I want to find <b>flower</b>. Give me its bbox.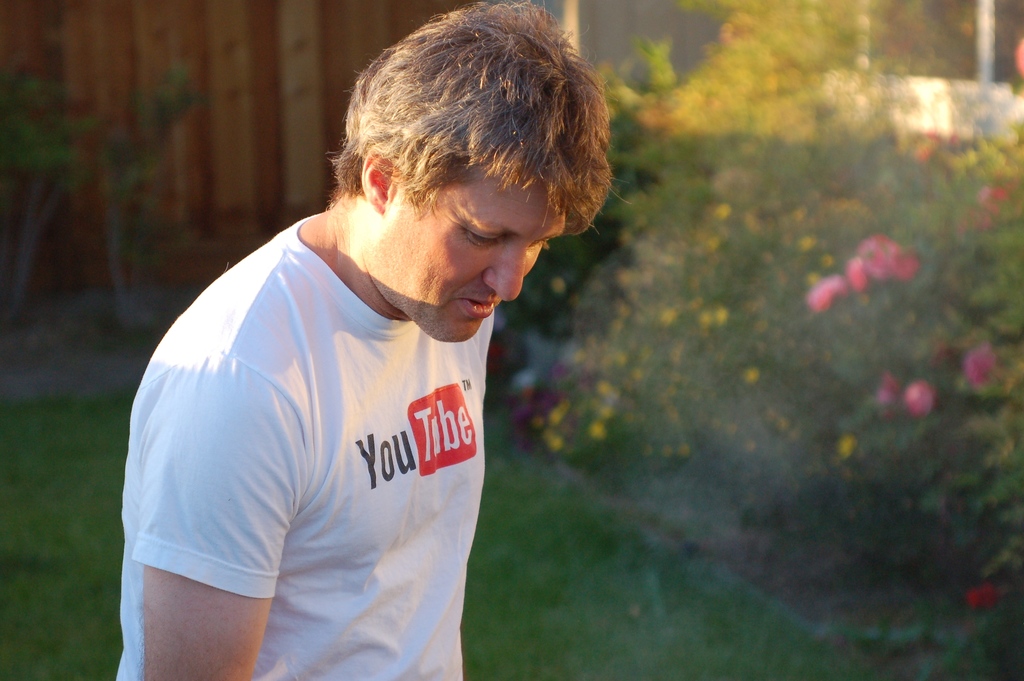
detection(900, 386, 934, 414).
